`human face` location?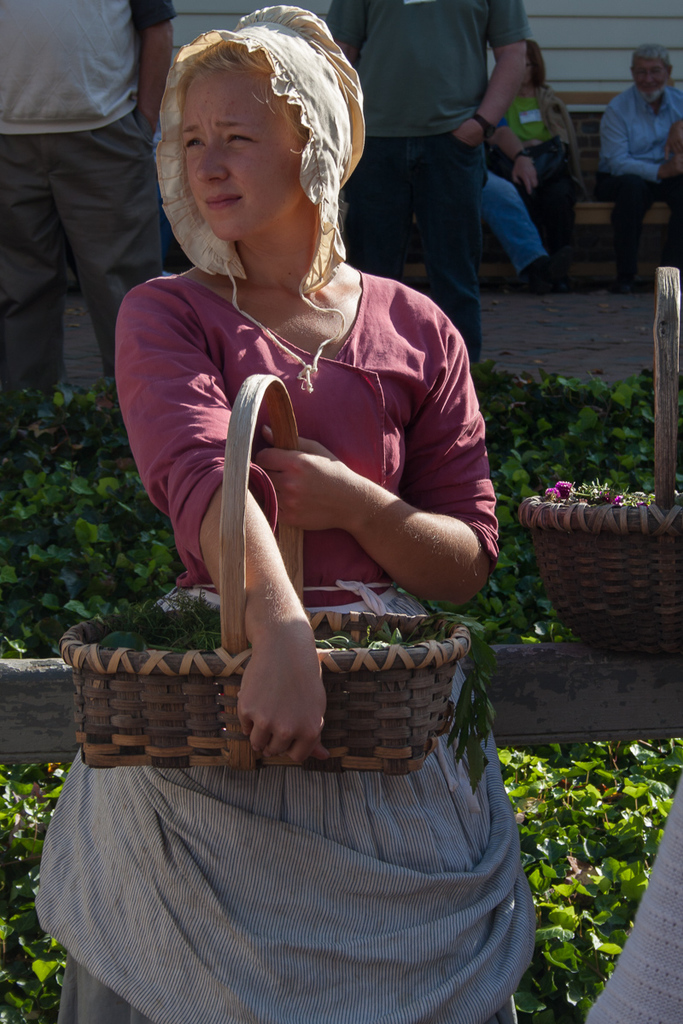
<region>515, 48, 533, 87</region>
